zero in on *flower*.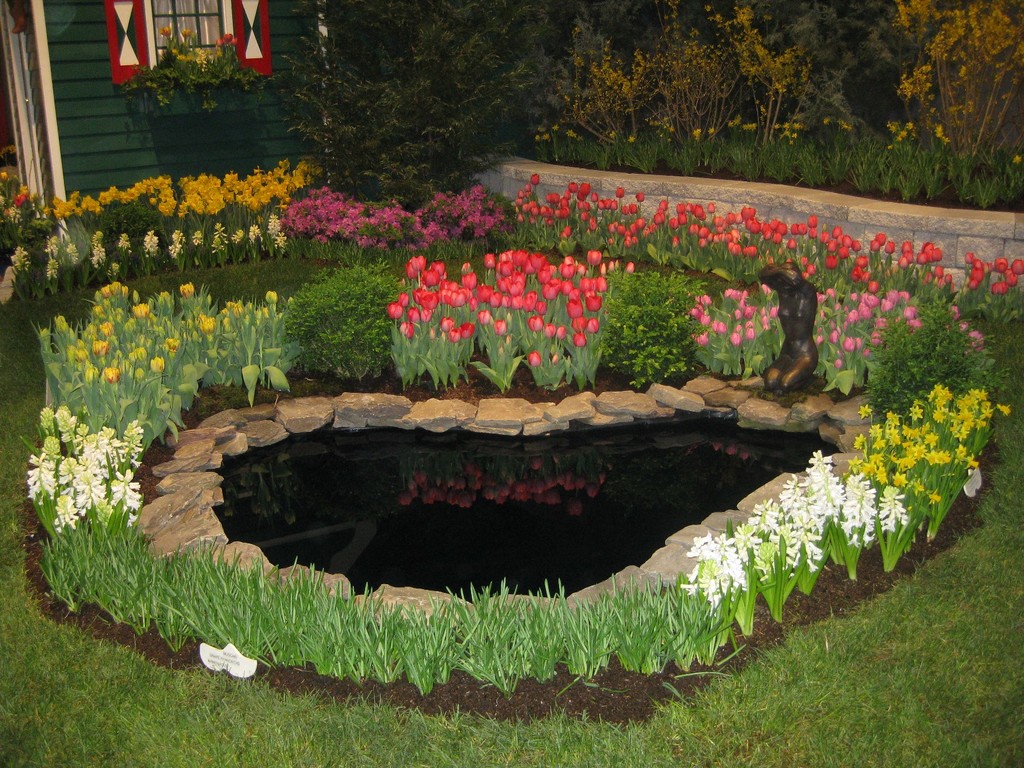
Zeroed in: [120,233,131,253].
